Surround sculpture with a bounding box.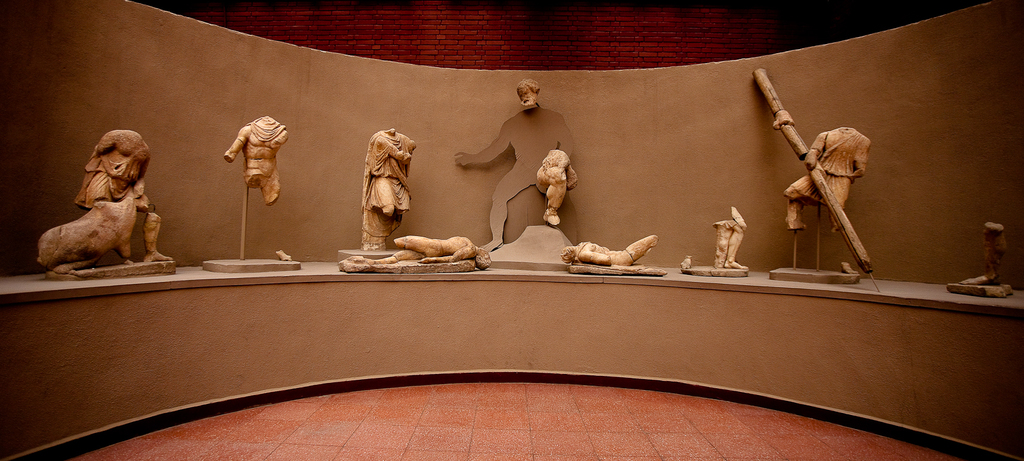
x1=229 y1=113 x2=289 y2=203.
